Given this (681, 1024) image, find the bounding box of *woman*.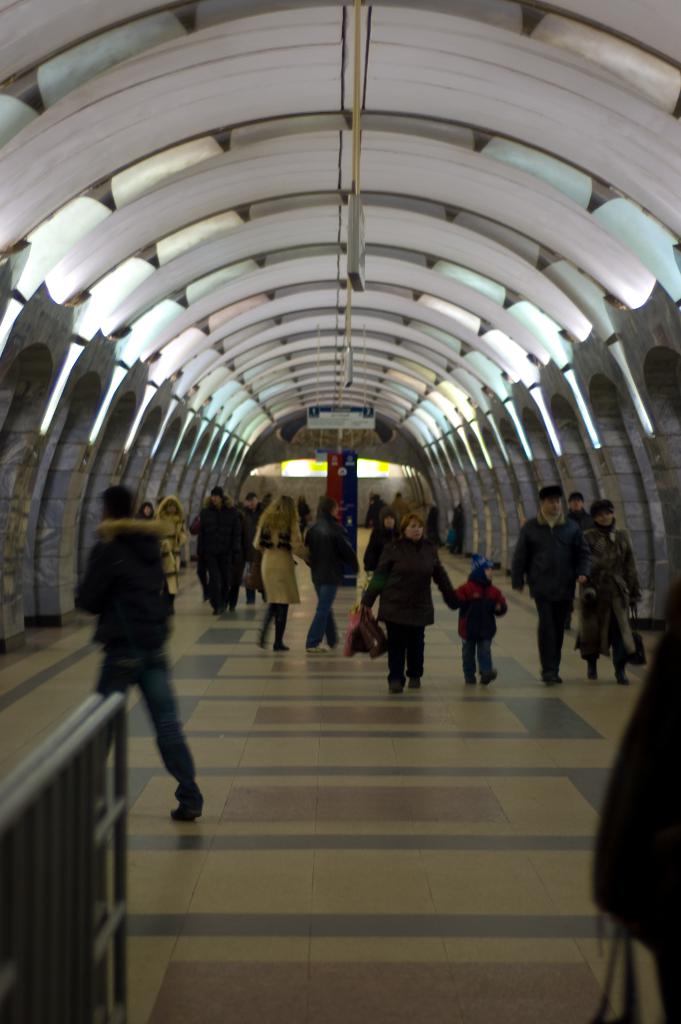
region(248, 489, 316, 637).
